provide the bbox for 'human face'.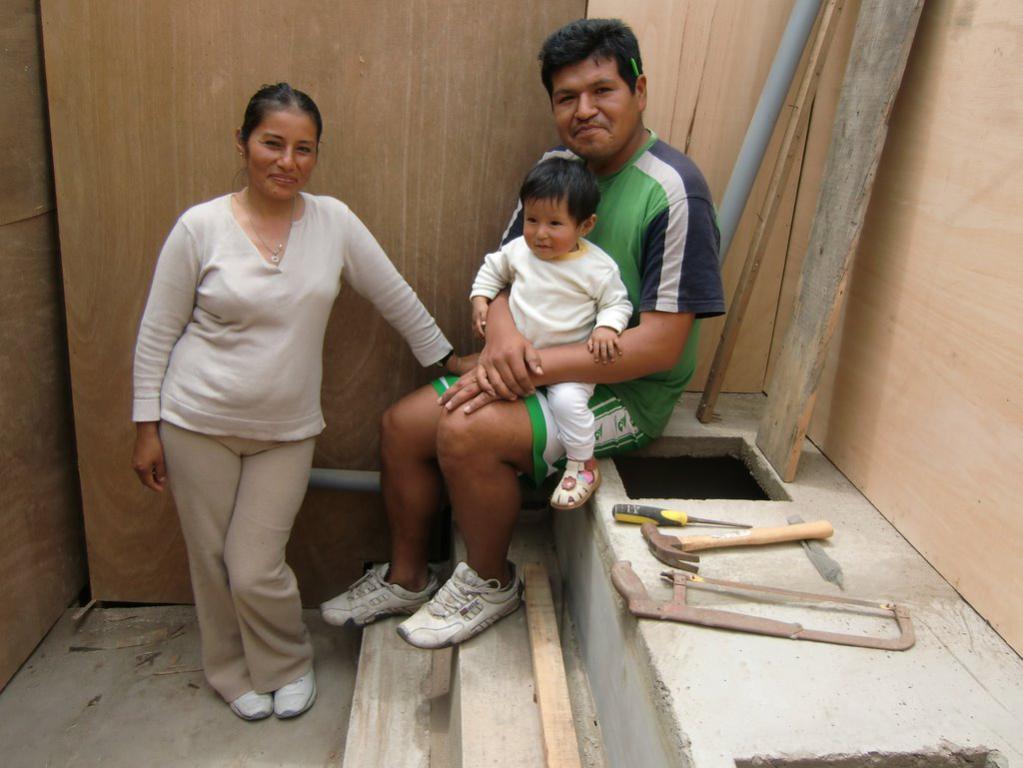
x1=516 y1=190 x2=582 y2=260.
